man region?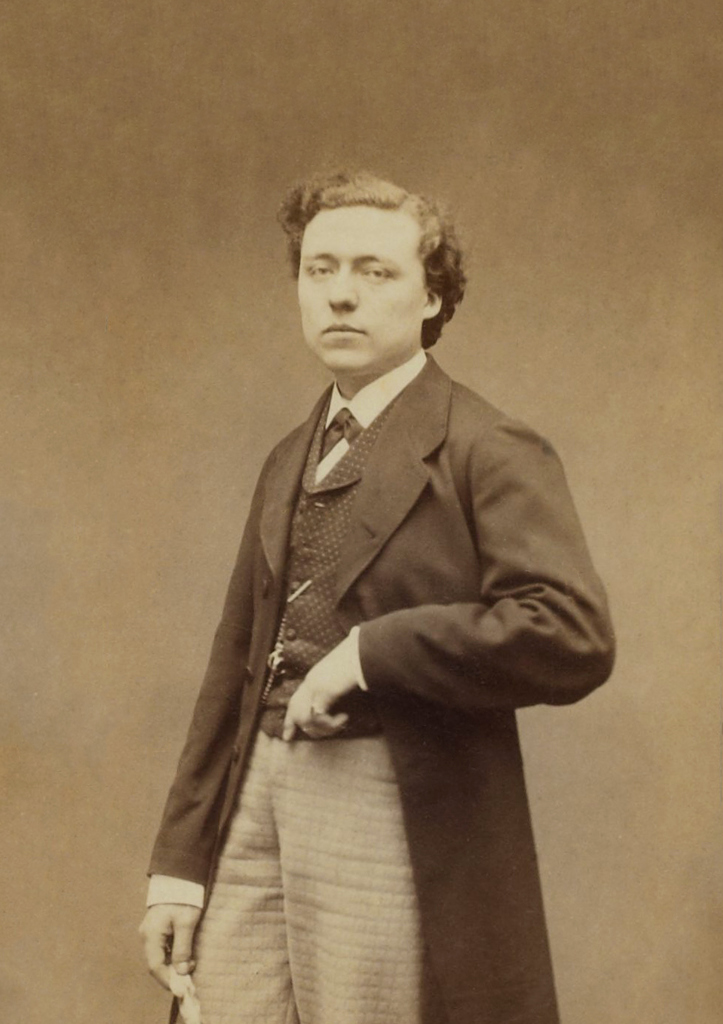
x1=128 y1=169 x2=609 y2=1023
